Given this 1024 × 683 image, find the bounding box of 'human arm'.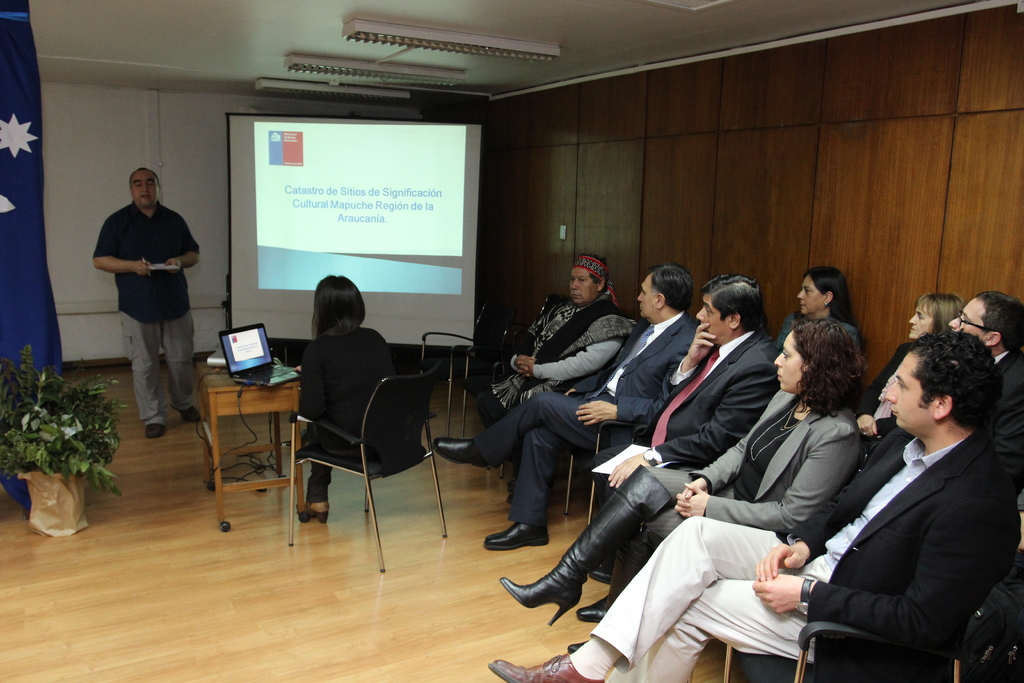
rect(812, 460, 979, 656).
